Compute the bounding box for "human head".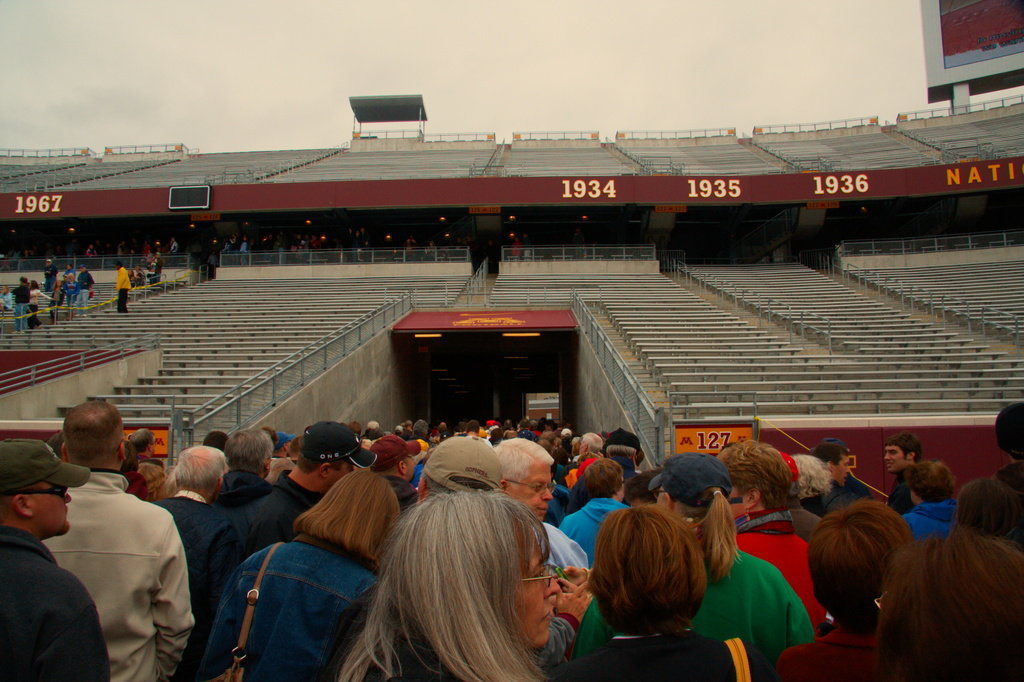
crop(120, 443, 137, 473).
